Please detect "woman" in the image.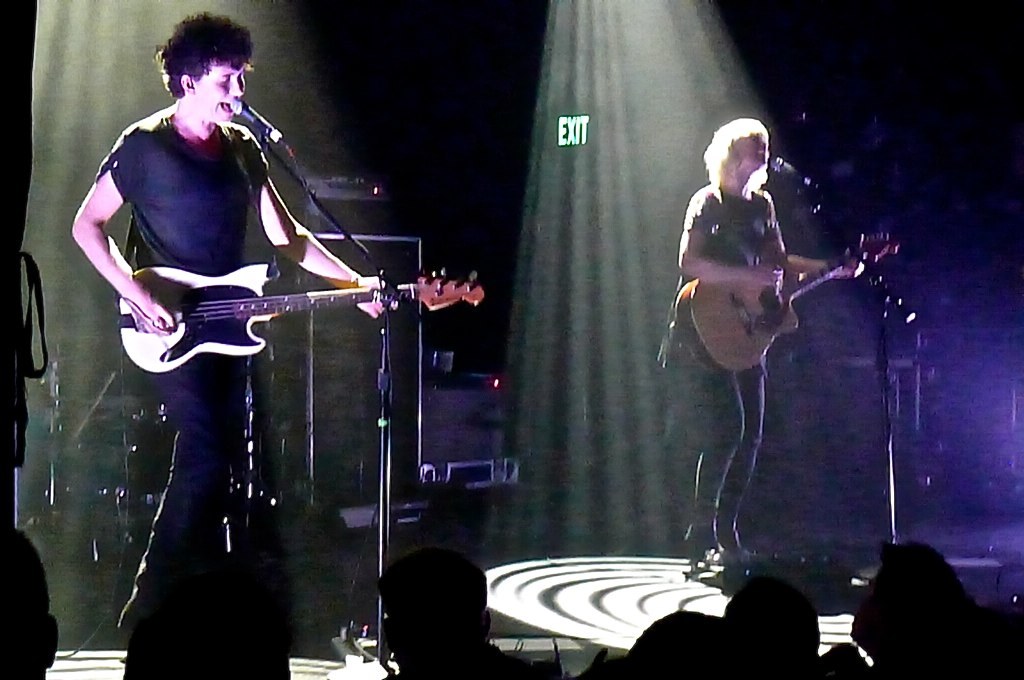
select_region(674, 124, 834, 551).
